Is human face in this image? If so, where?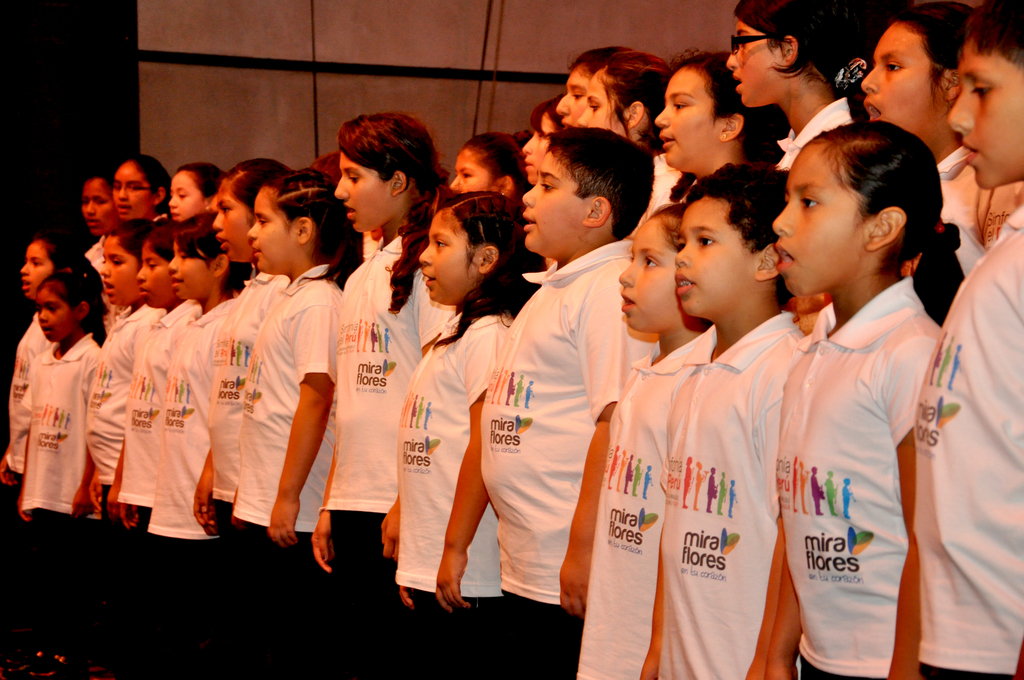
Yes, at BBox(211, 182, 253, 263).
